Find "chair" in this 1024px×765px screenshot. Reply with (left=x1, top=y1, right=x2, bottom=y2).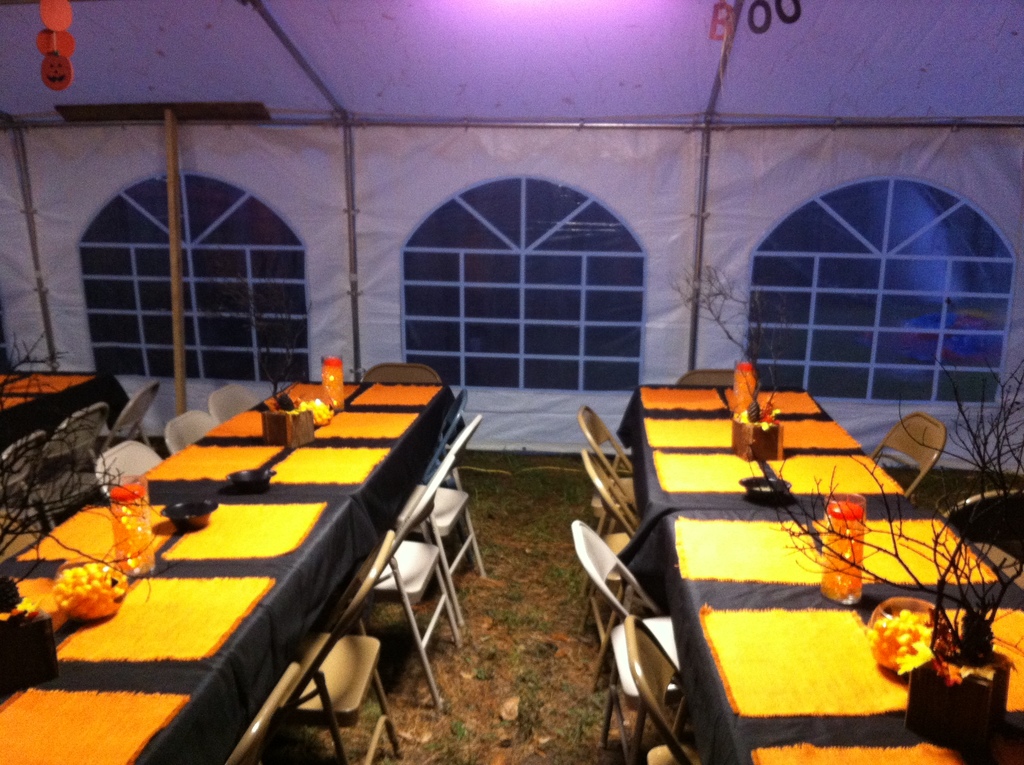
(left=287, top=531, right=406, bottom=764).
